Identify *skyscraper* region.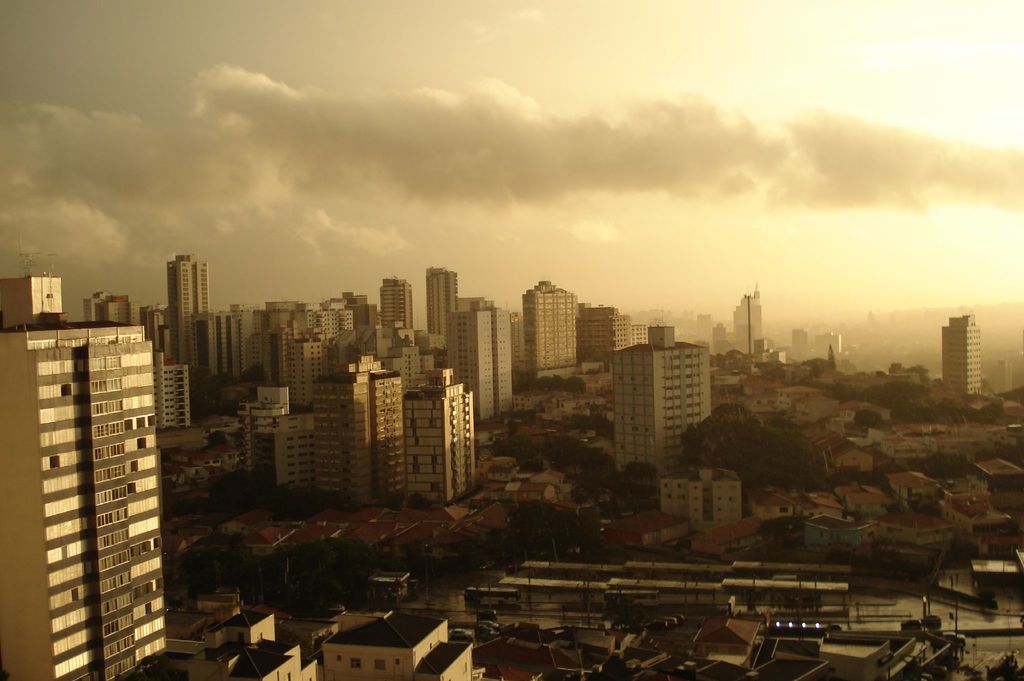
Region: bbox=[447, 295, 509, 426].
